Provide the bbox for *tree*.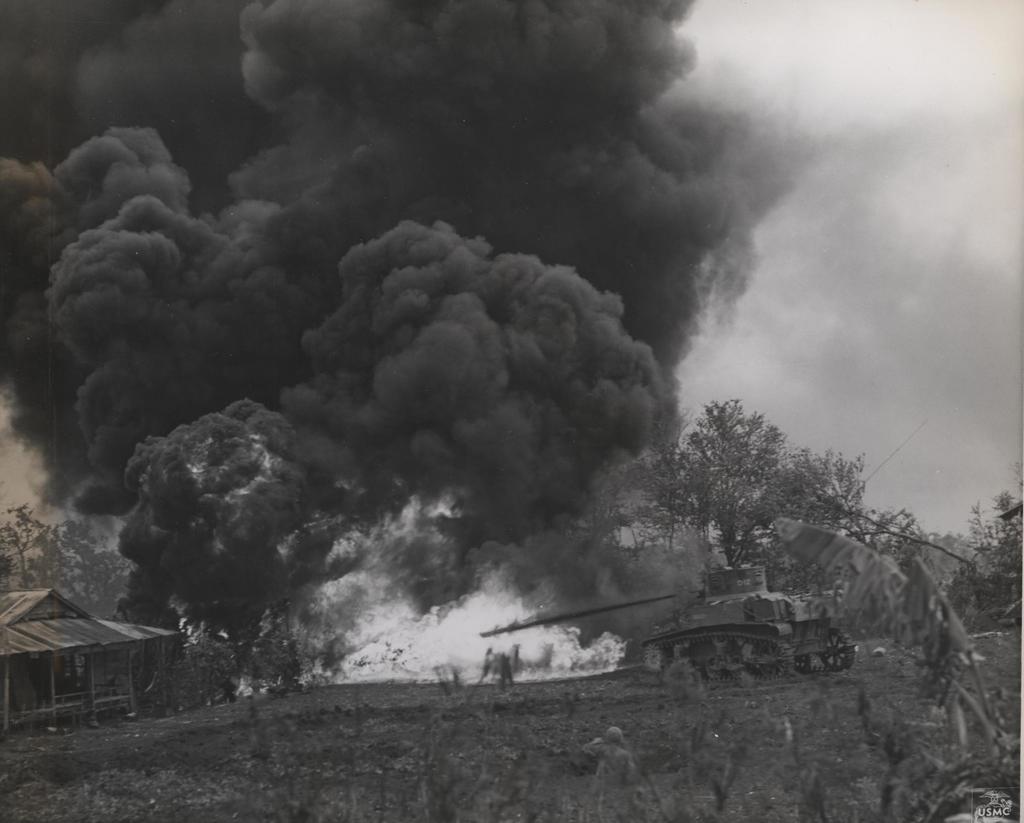
crop(0, 499, 132, 609).
